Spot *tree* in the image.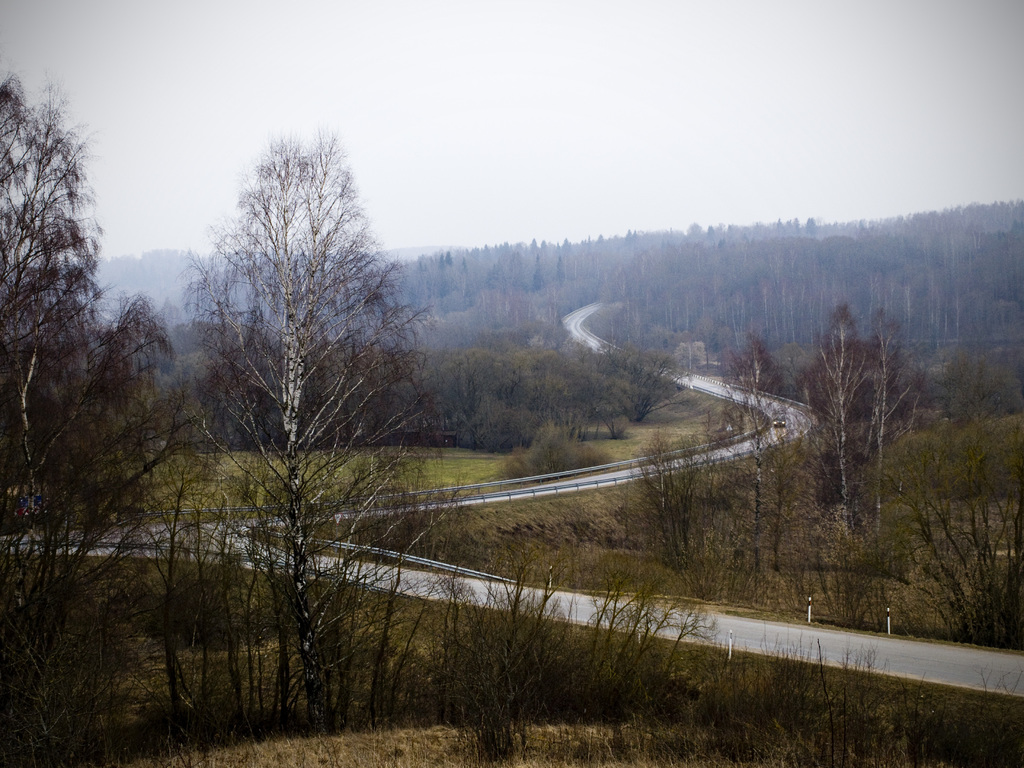
*tree* found at detection(178, 134, 427, 721).
